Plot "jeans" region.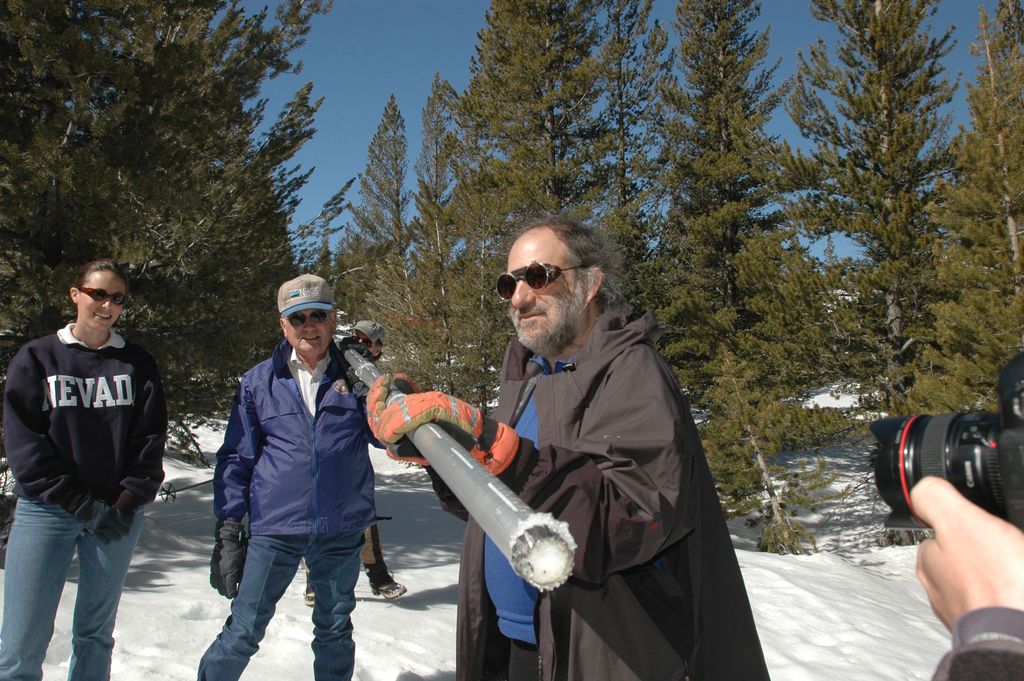
Plotted at (left=197, top=529, right=360, bottom=680).
